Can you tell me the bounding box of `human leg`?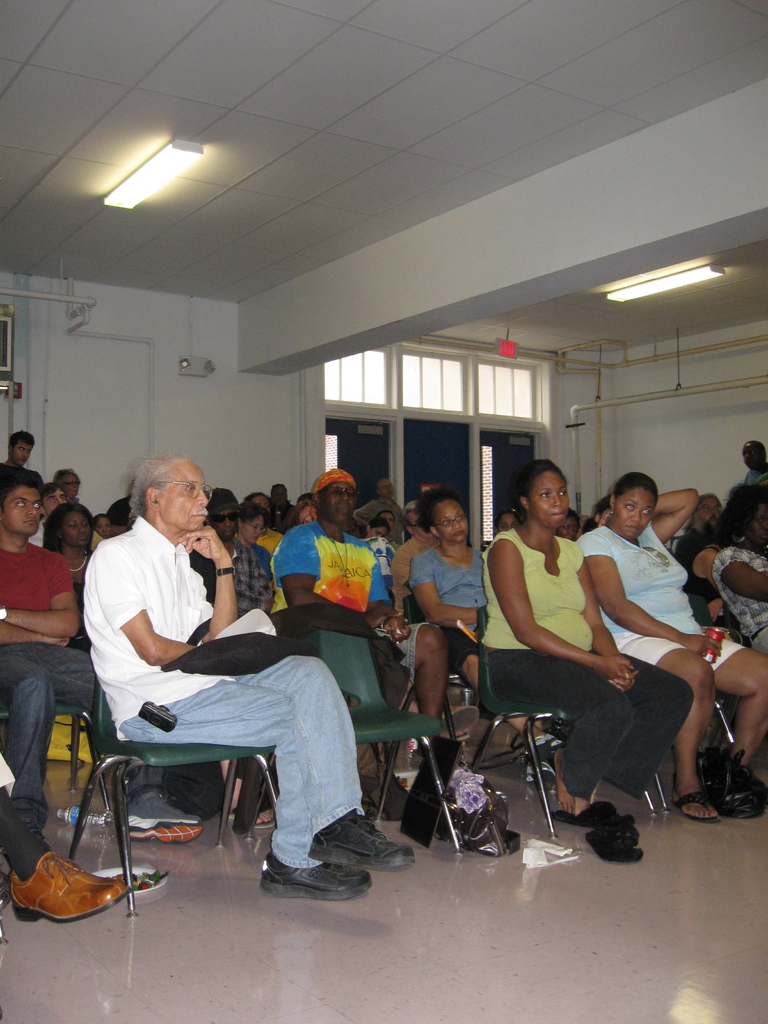
118:671:373:888.
